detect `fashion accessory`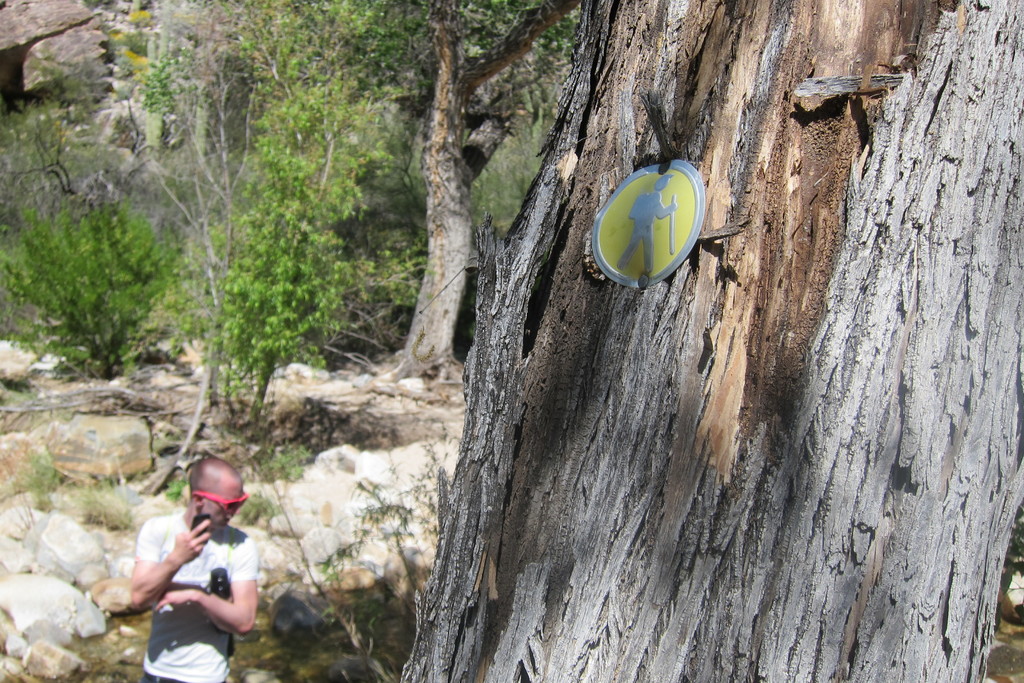
(191, 488, 250, 511)
